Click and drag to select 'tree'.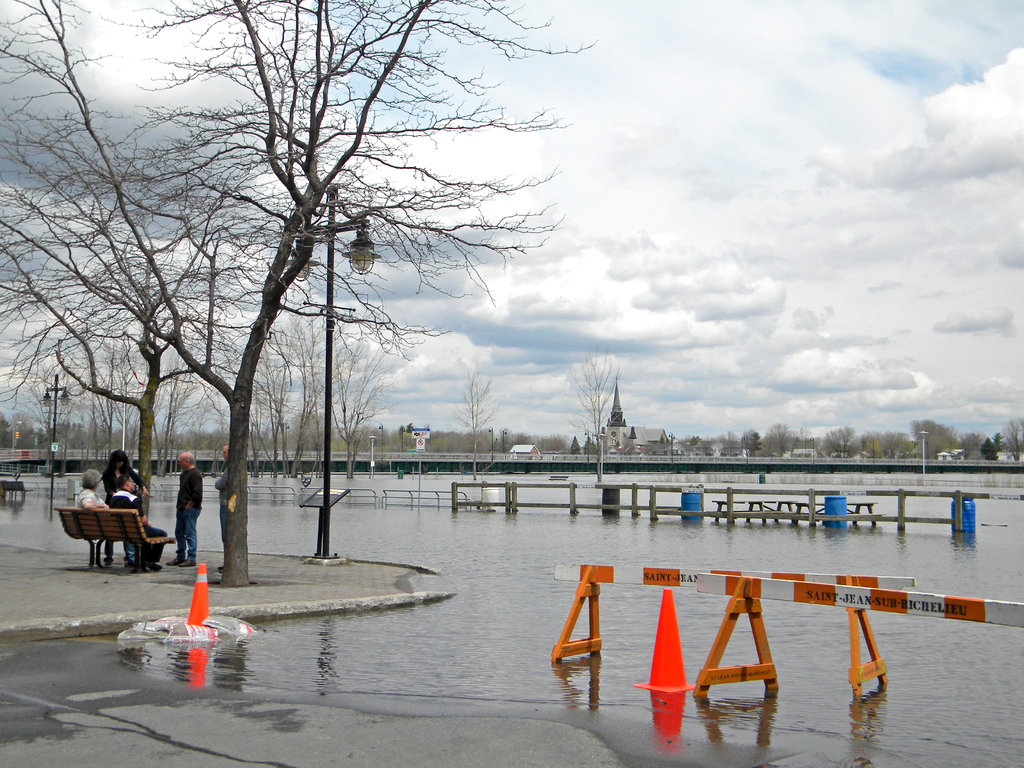
Selection: {"x1": 0, "y1": 135, "x2": 282, "y2": 529}.
